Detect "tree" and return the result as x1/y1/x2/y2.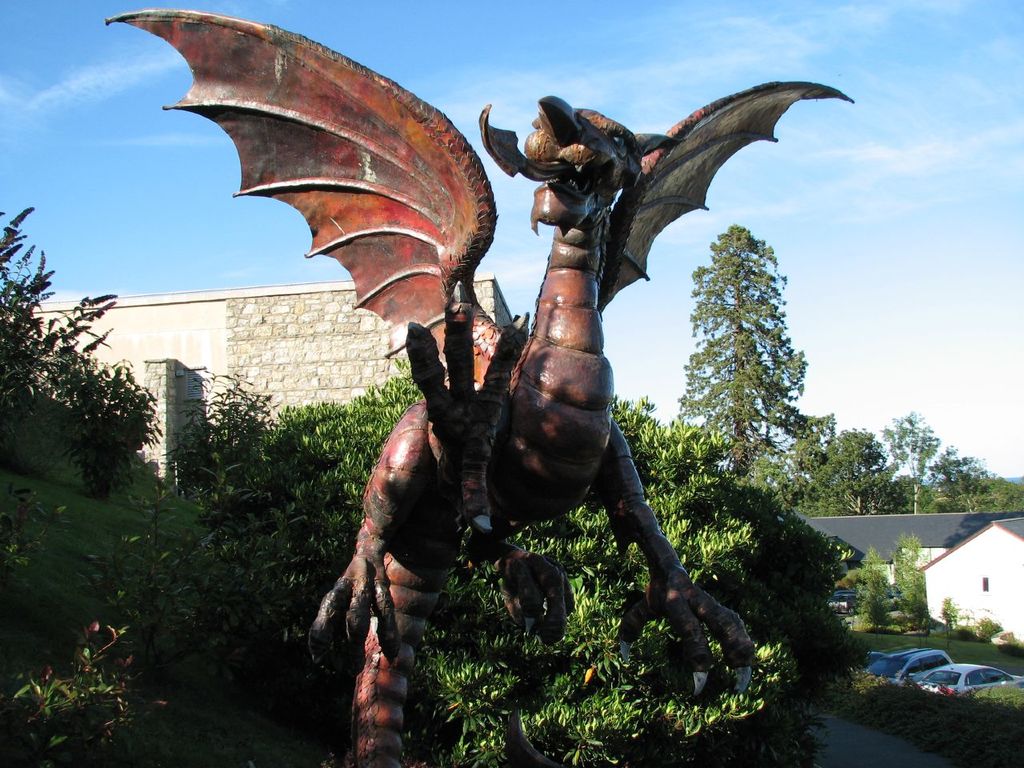
675/207/826/506.
